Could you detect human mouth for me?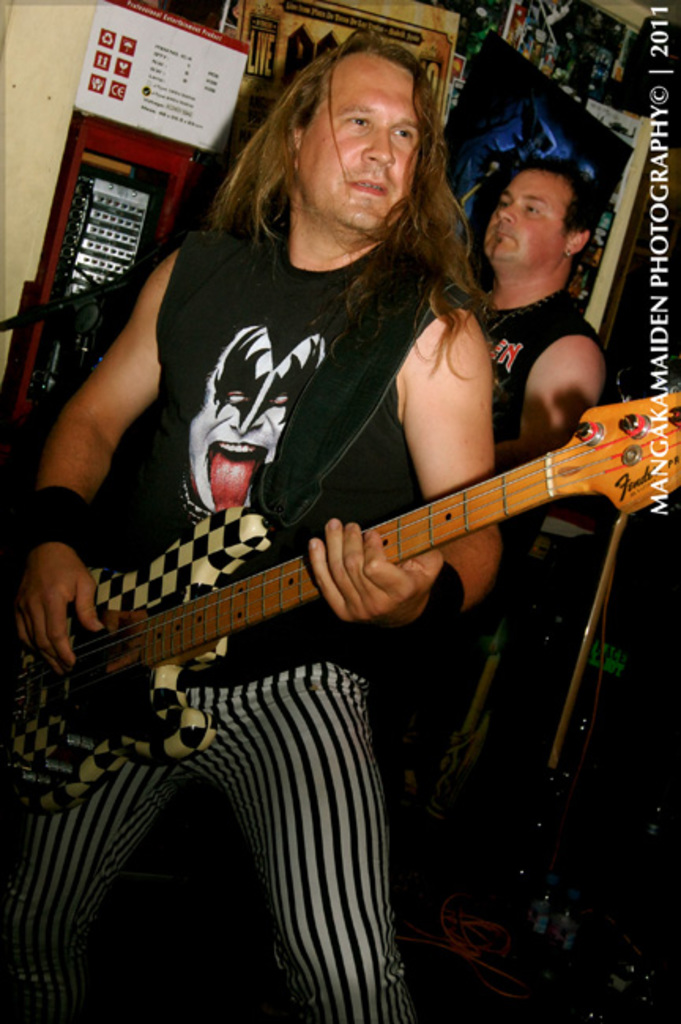
Detection result: select_region(340, 170, 397, 203).
